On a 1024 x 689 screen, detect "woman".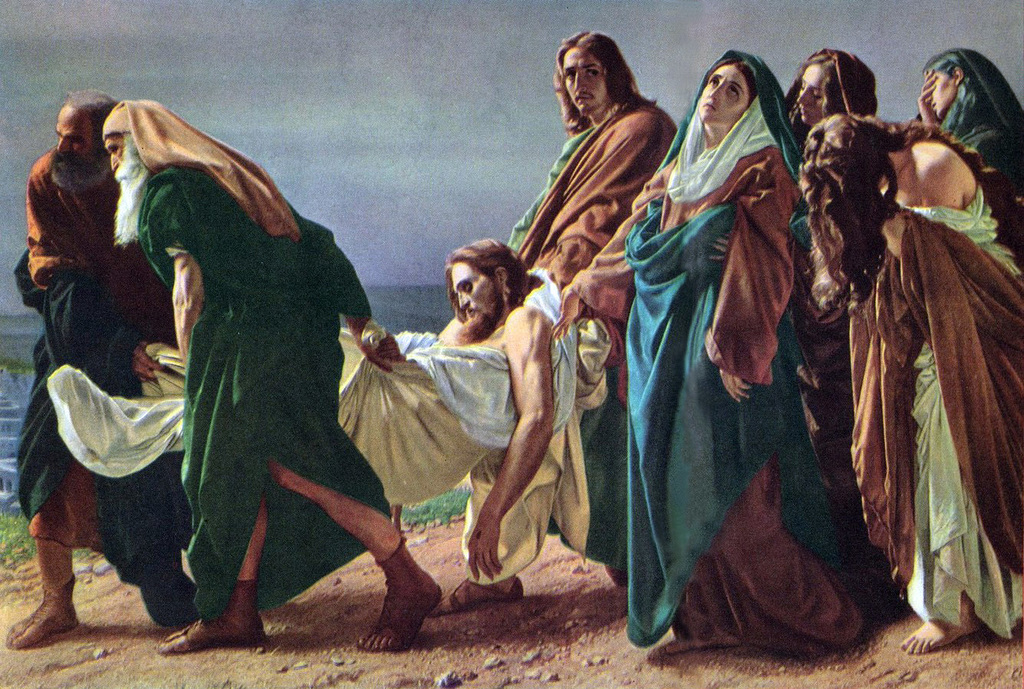
794:115:1023:650.
